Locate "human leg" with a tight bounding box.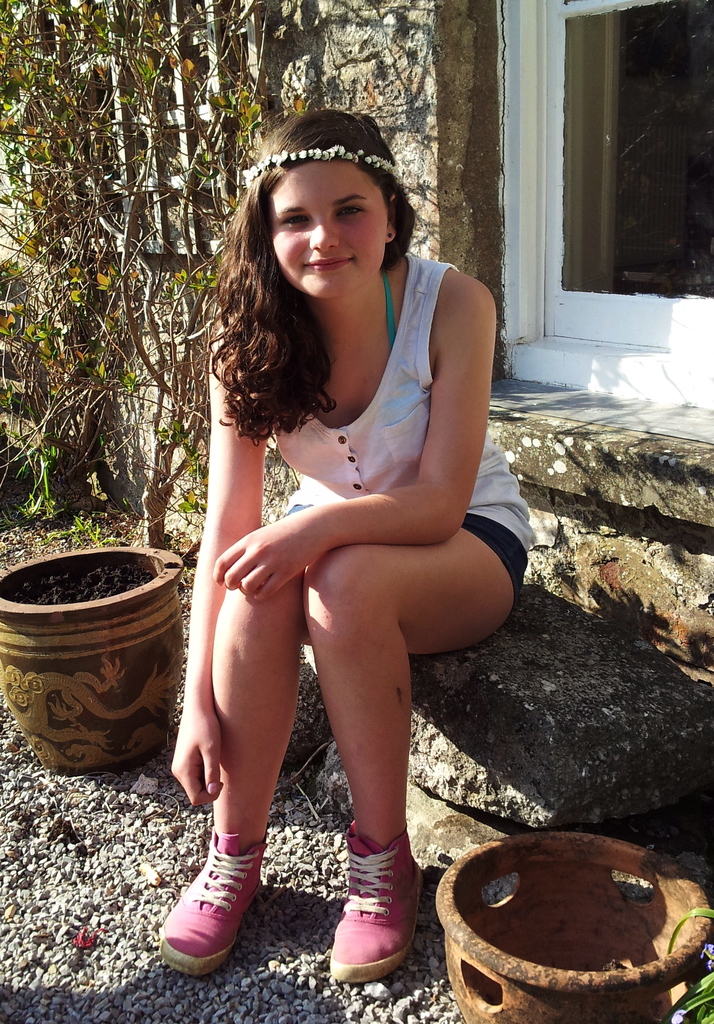
(left=157, top=588, right=304, bottom=977).
